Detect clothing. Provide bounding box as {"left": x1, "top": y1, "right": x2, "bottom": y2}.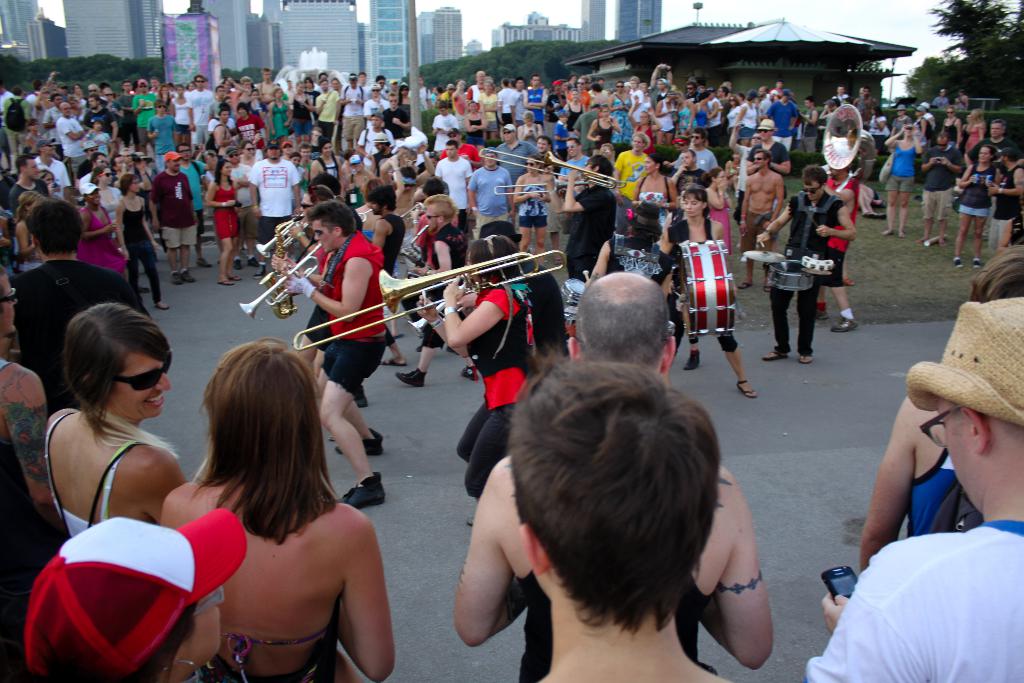
{"left": 988, "top": 137, "right": 1007, "bottom": 157}.
